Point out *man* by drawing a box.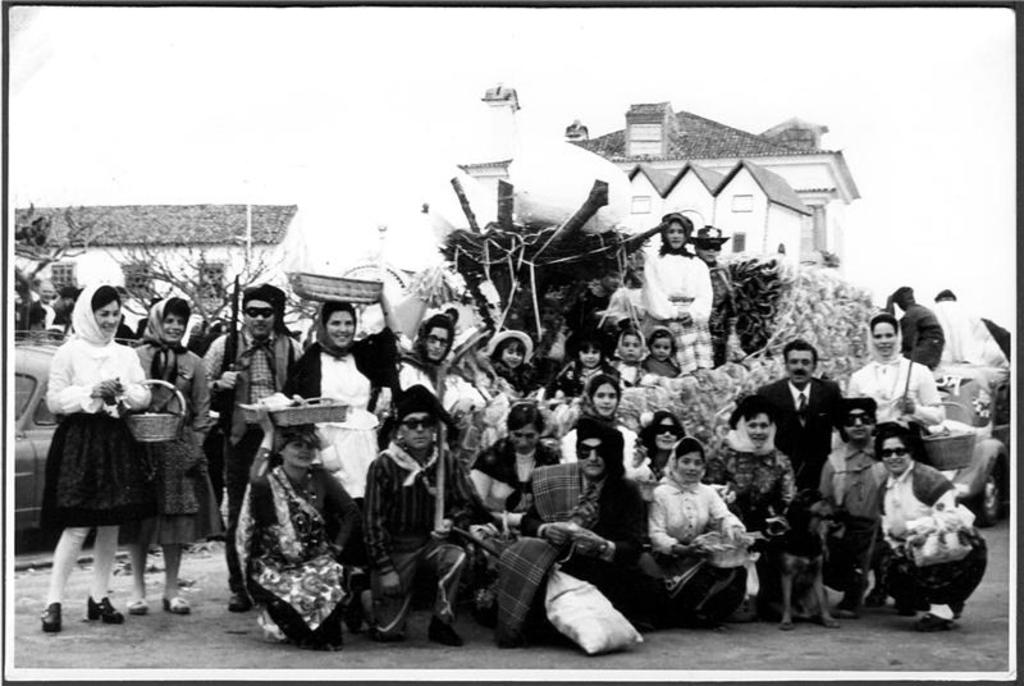
locate(508, 421, 654, 627).
